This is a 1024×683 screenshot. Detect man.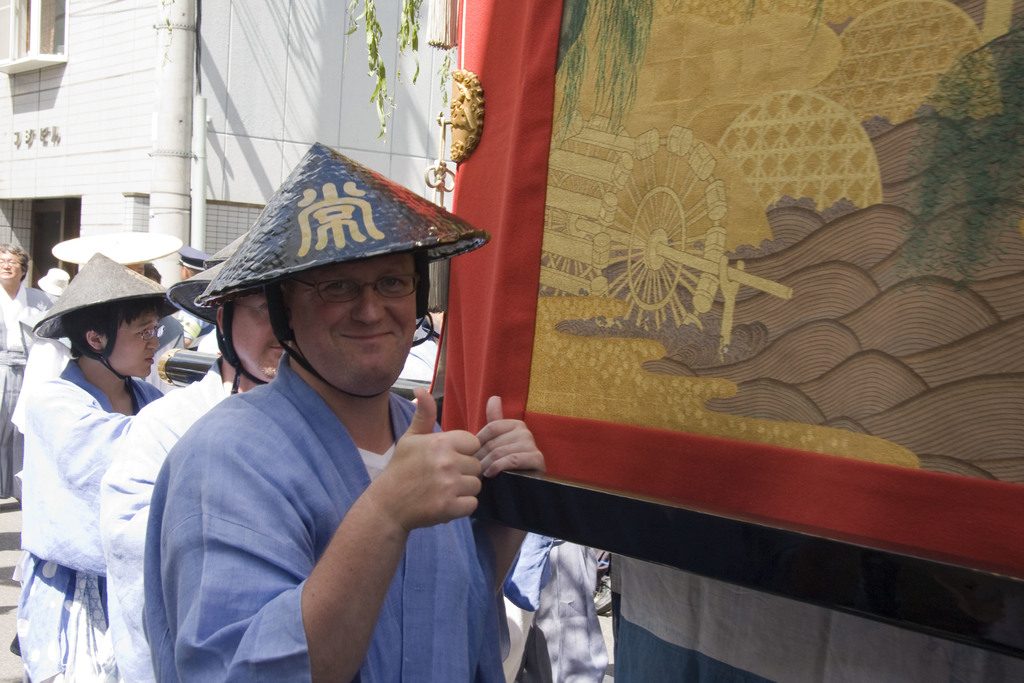
region(0, 241, 70, 502).
